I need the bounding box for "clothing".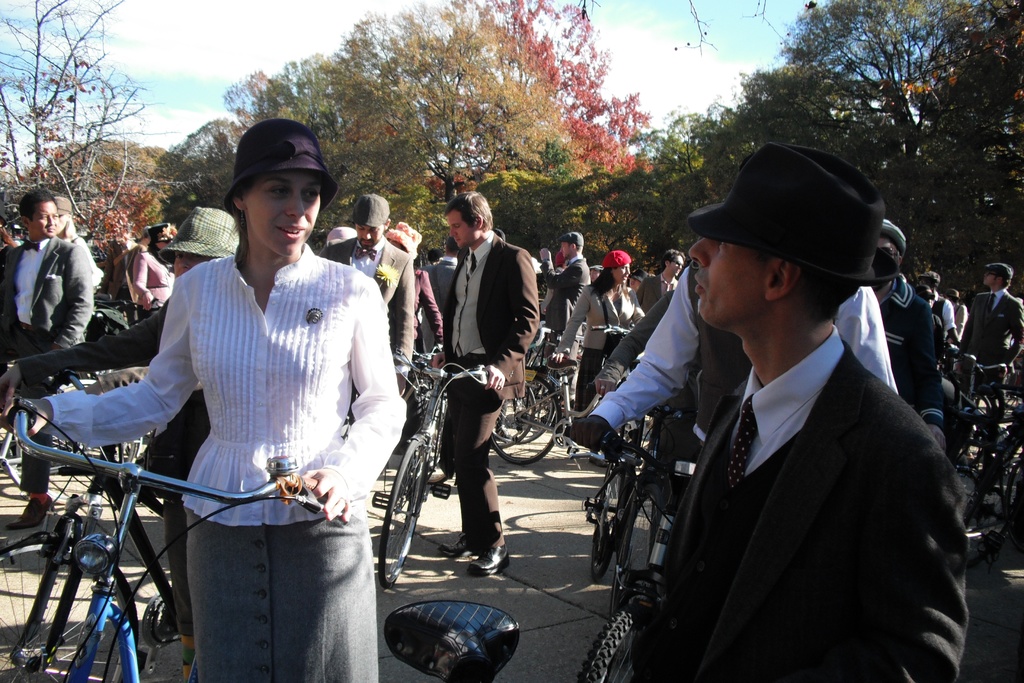
Here it is: box(45, 241, 399, 522).
